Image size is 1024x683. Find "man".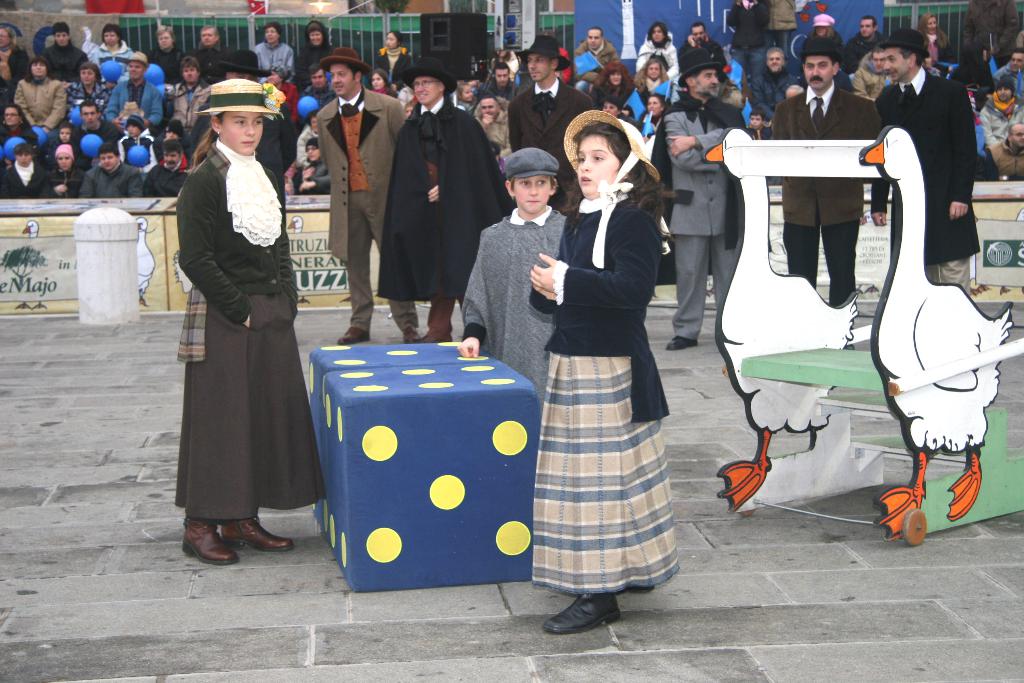
left=74, top=147, right=141, bottom=201.
